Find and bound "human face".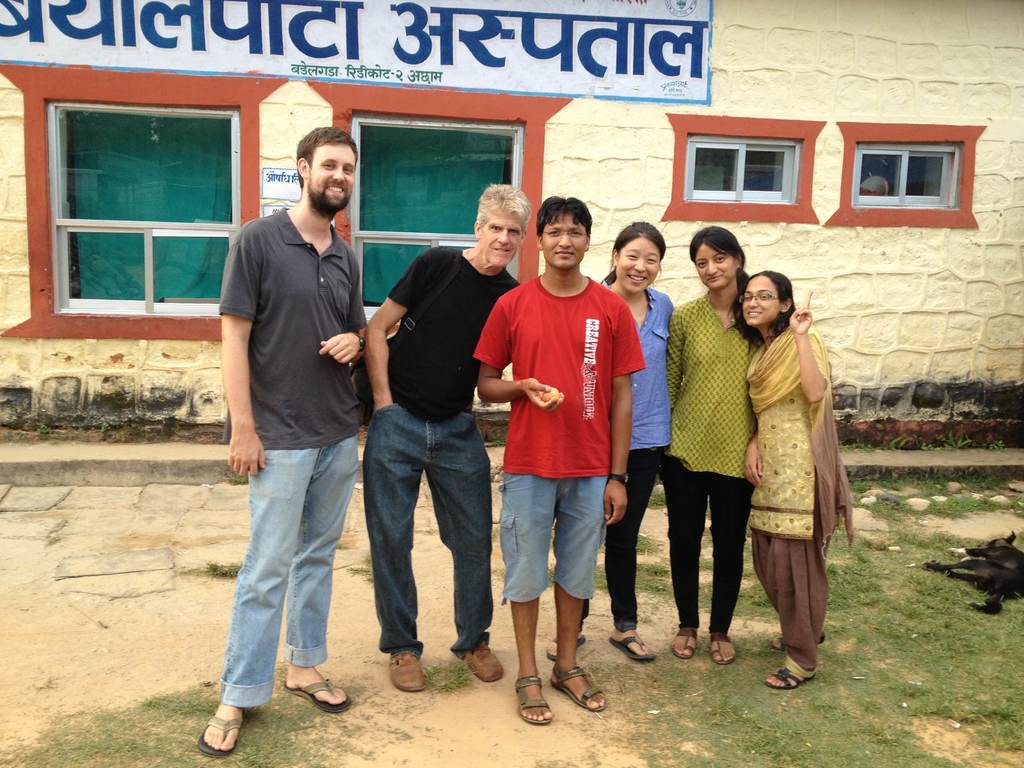
Bound: bbox(307, 143, 356, 219).
